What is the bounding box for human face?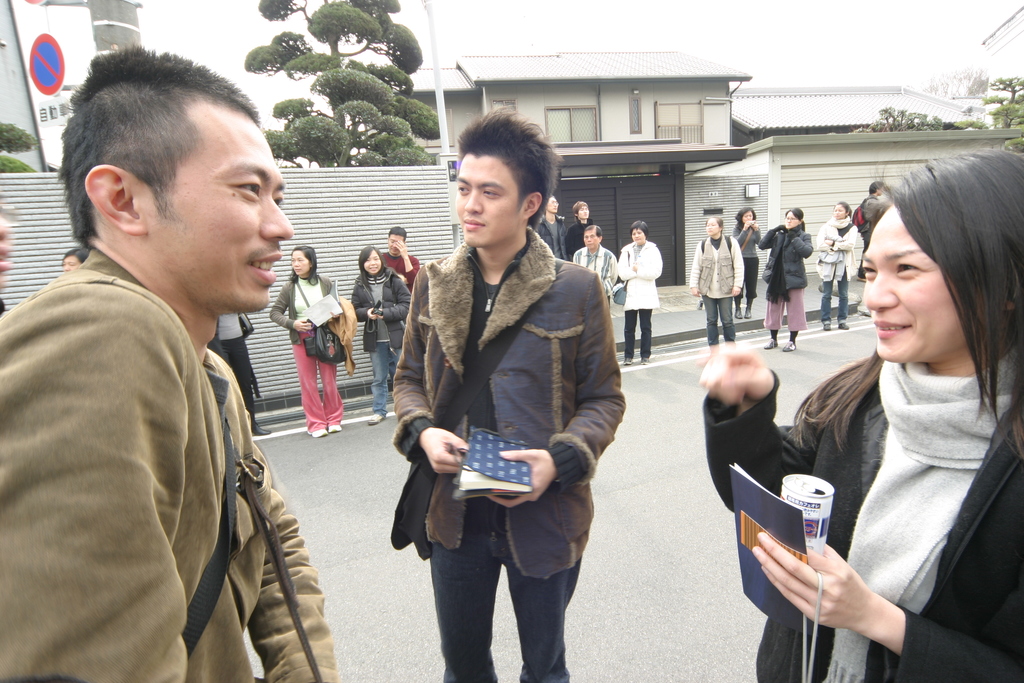
crop(834, 204, 845, 220).
